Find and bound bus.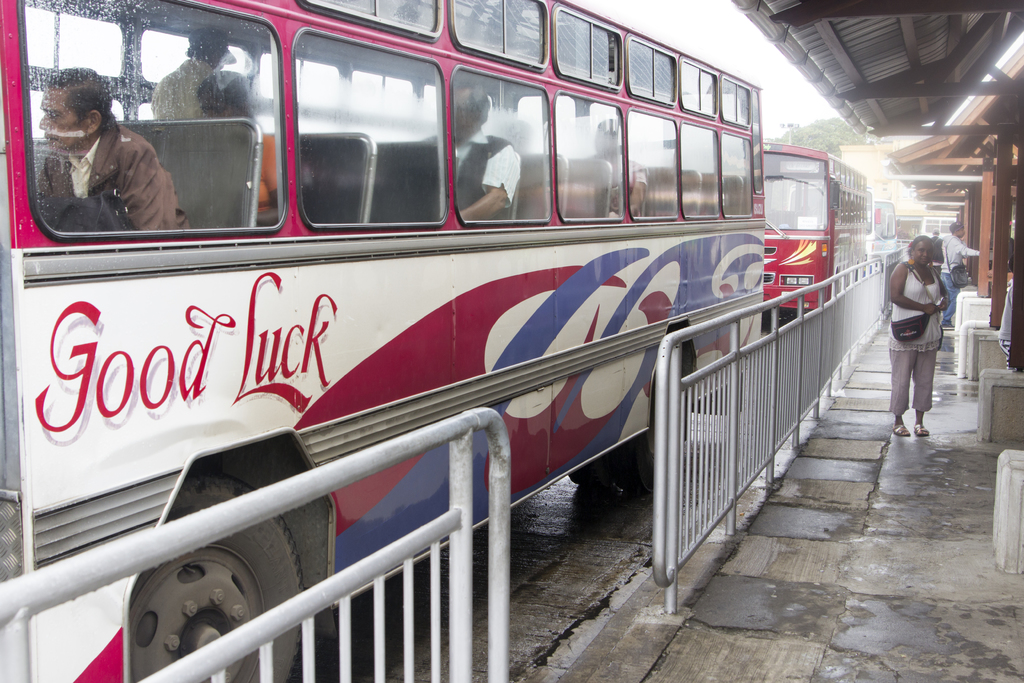
Bound: (866, 187, 883, 266).
